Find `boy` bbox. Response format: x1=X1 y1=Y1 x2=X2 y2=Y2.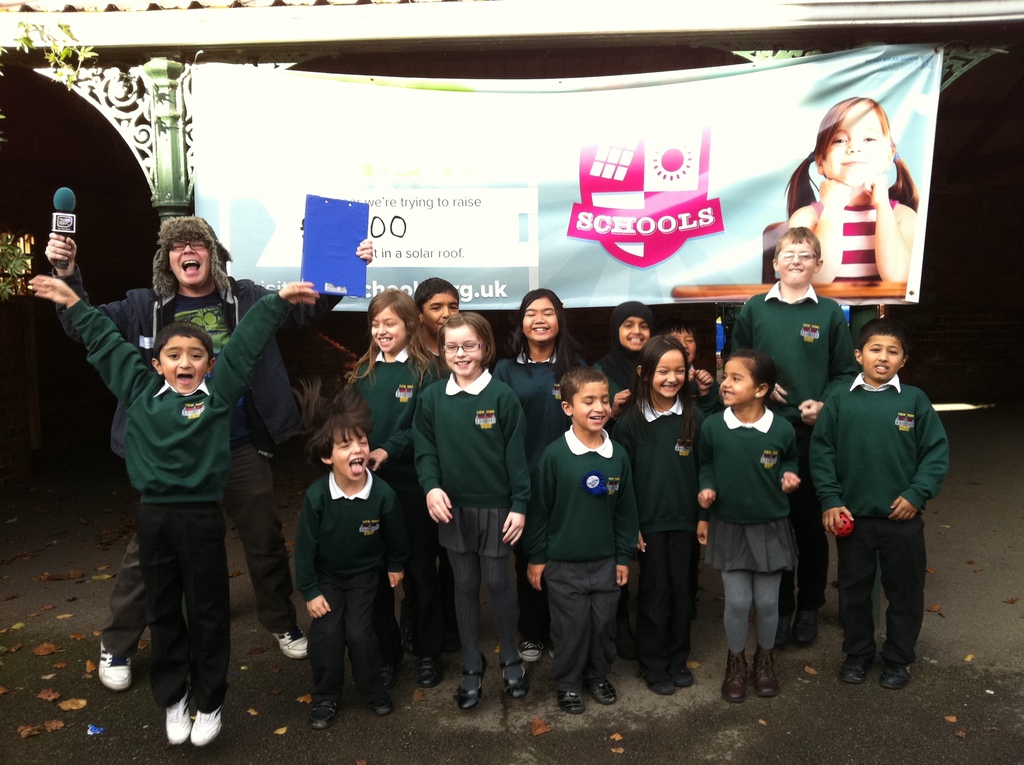
x1=733 y1=226 x2=860 y2=650.
